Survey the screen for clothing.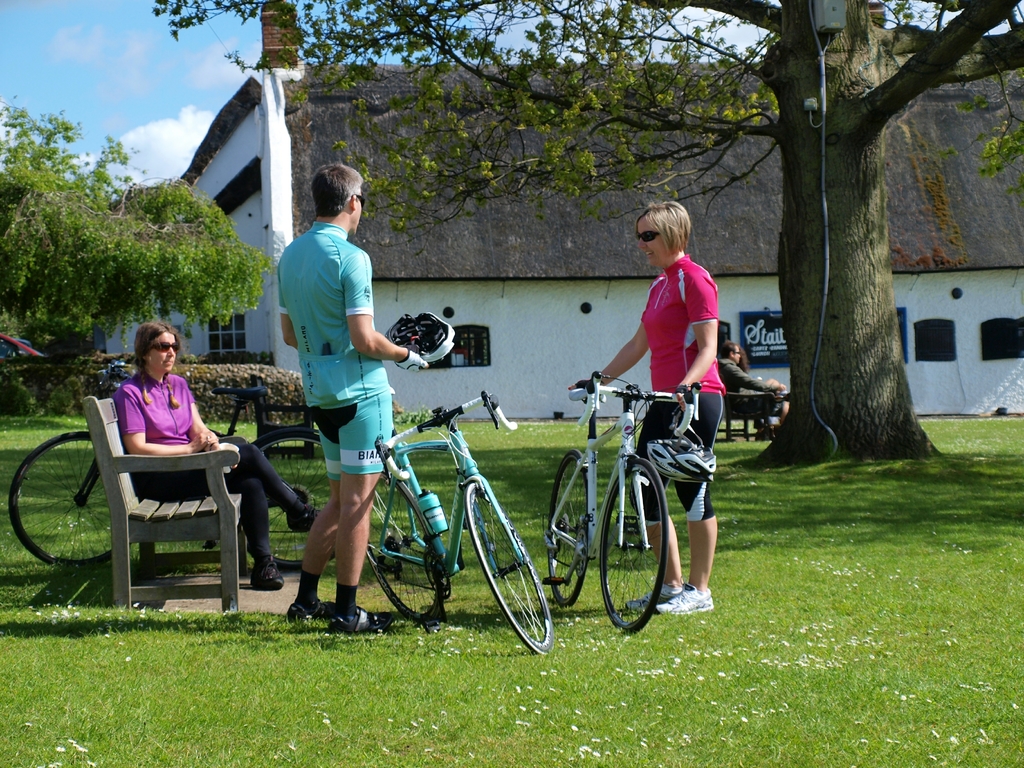
Survey found: [left=271, top=192, right=399, bottom=534].
